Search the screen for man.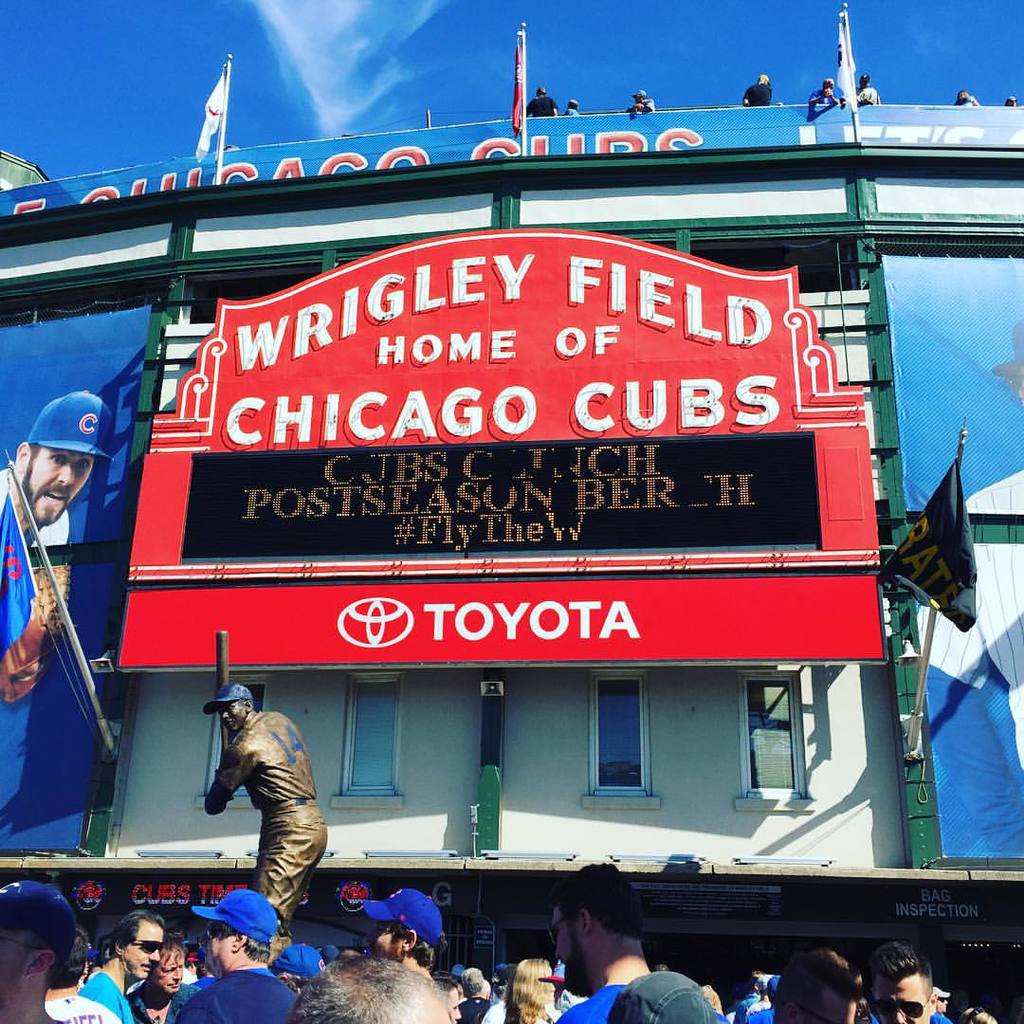
Found at 781:944:857:1023.
